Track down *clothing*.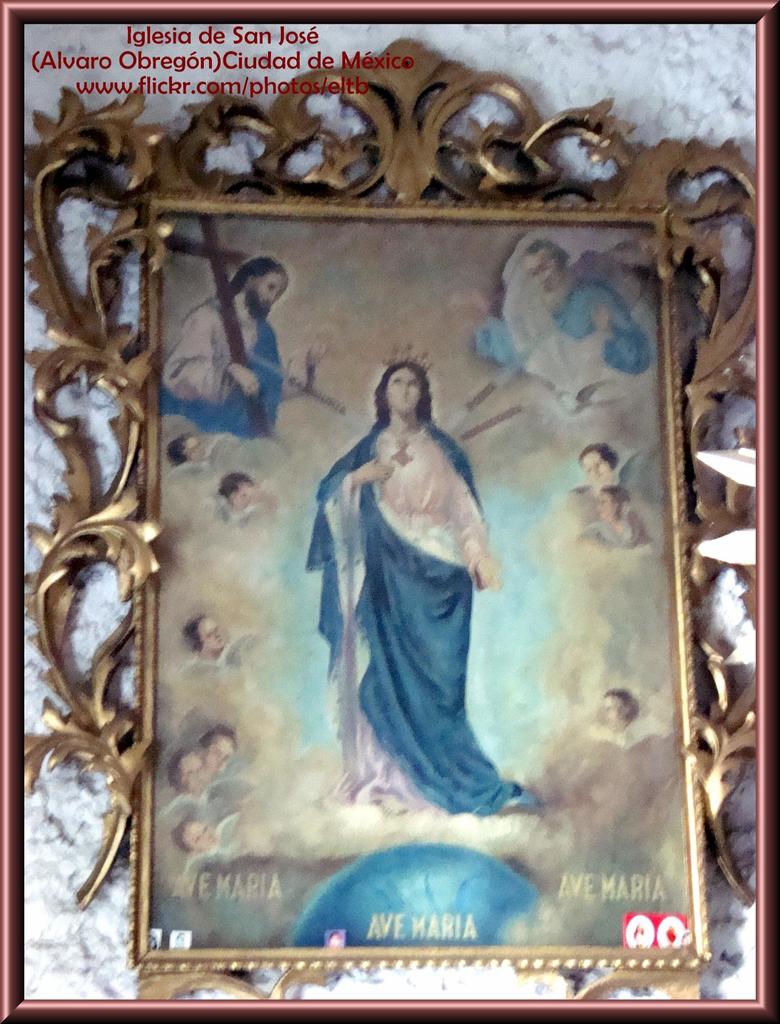
Tracked to box(571, 484, 638, 529).
